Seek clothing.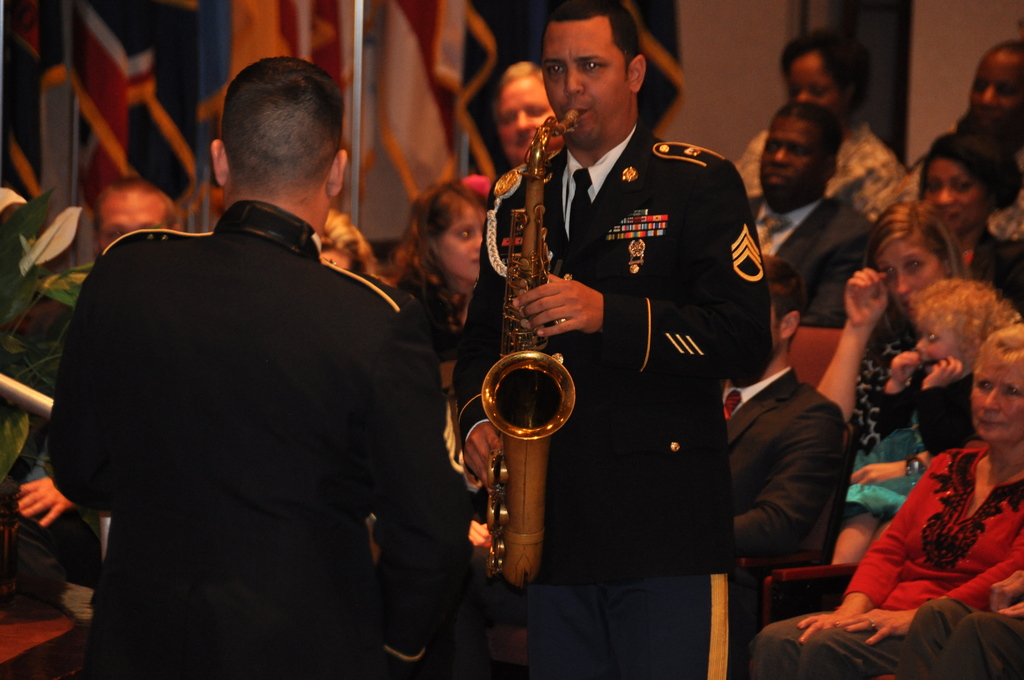
l=709, t=362, r=851, b=585.
